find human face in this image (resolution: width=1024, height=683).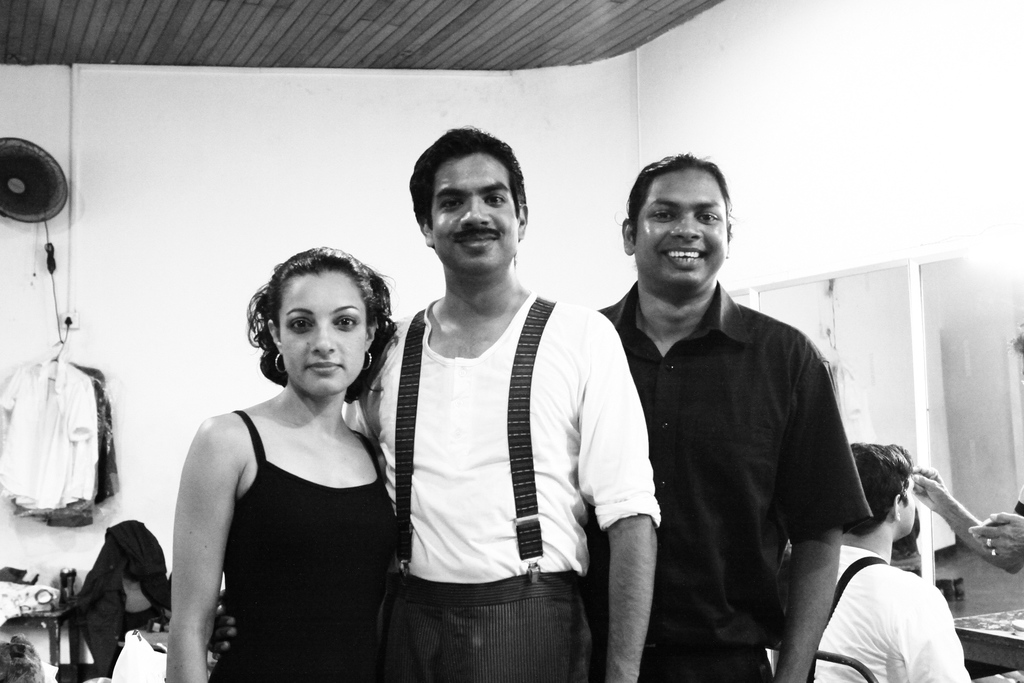
(431,152,520,273).
